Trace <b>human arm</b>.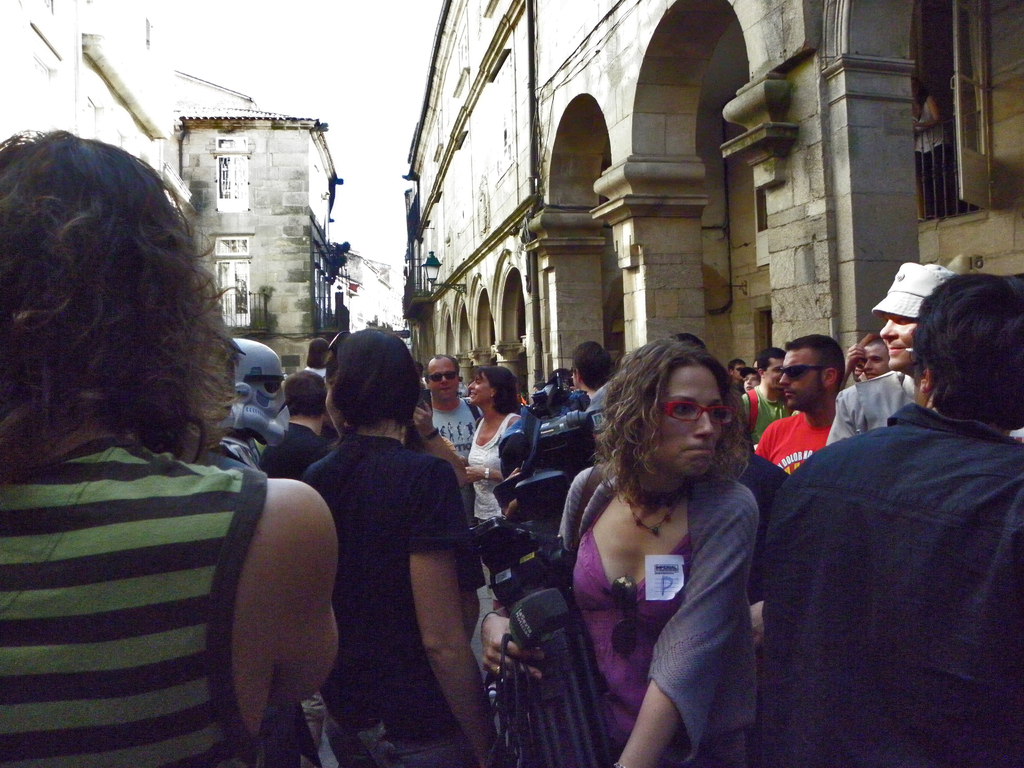
Traced to locate(197, 458, 344, 734).
